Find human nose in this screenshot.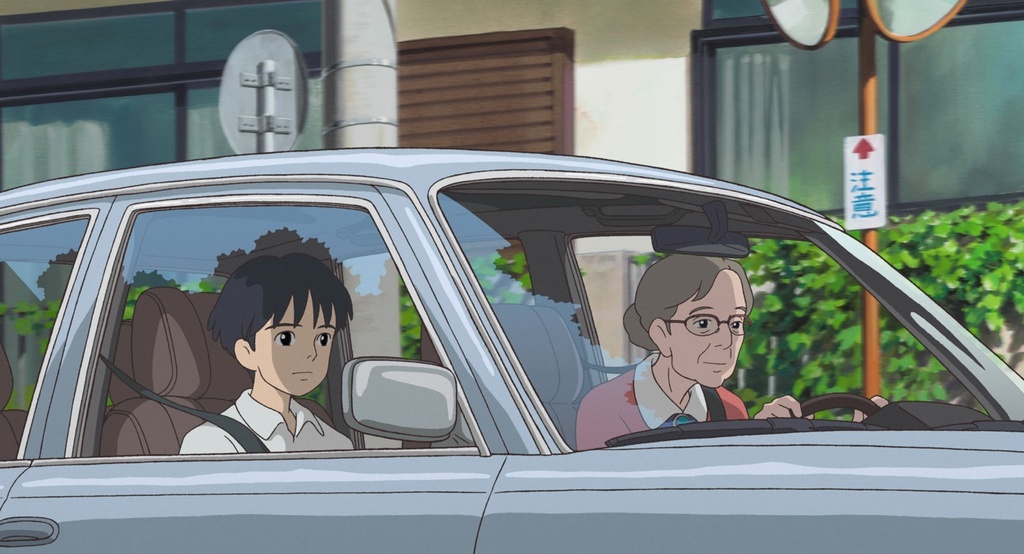
The bounding box for human nose is x1=715, y1=323, x2=734, y2=348.
